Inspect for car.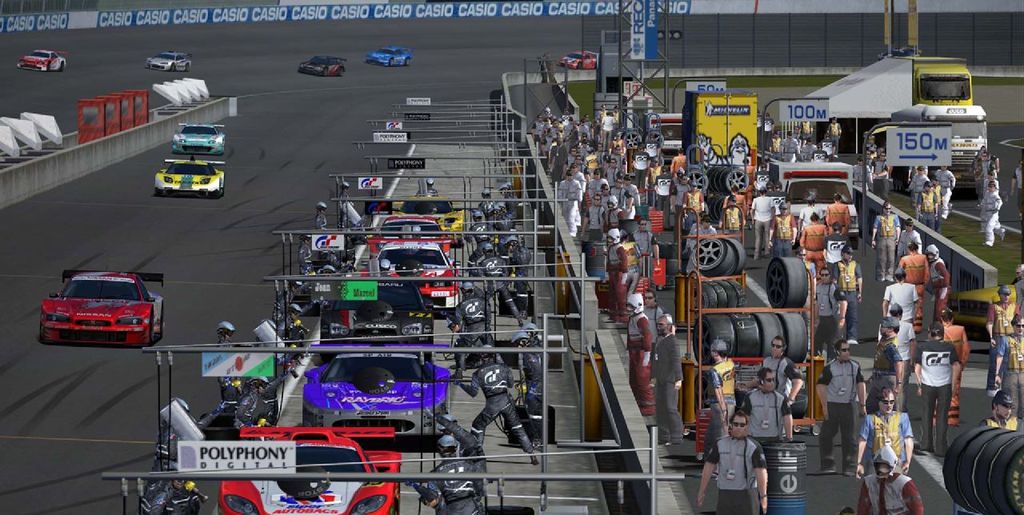
Inspection: Rect(137, 45, 190, 73).
